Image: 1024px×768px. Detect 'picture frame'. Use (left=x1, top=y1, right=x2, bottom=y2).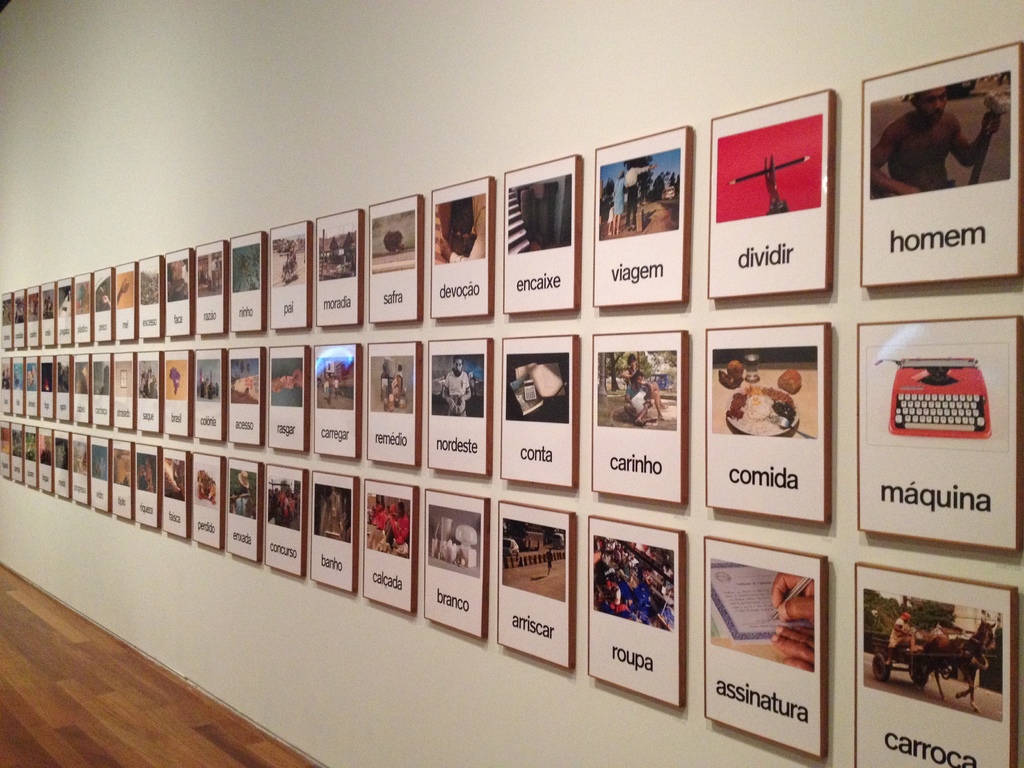
(left=52, top=351, right=76, bottom=419).
